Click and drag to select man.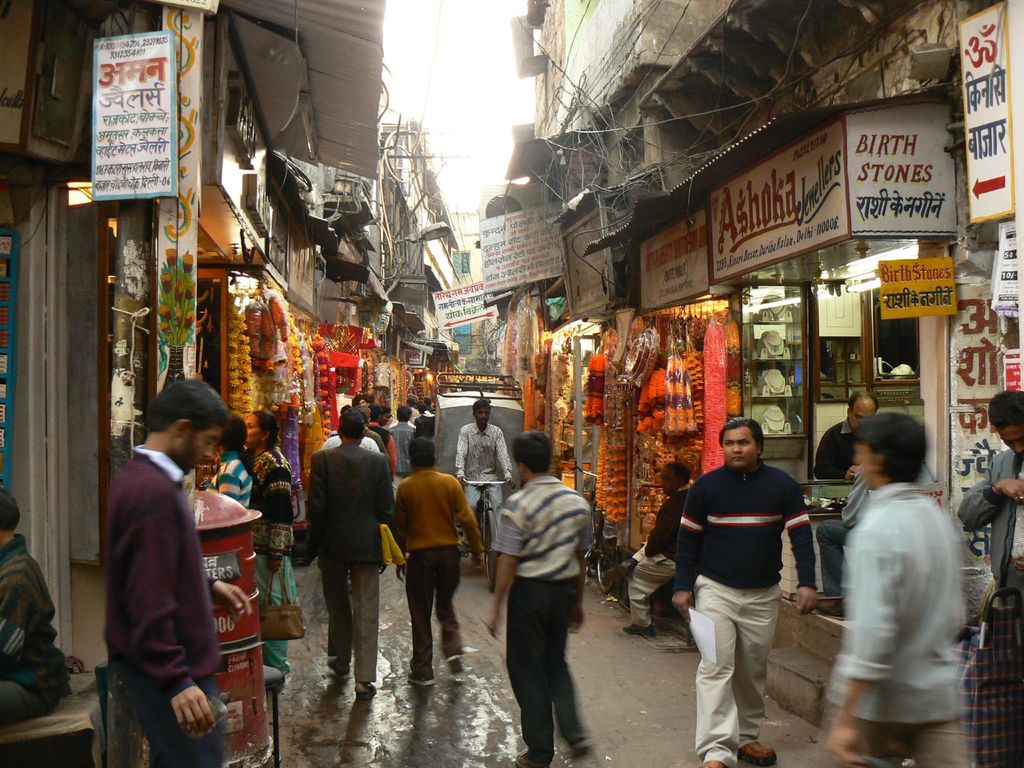
Selection: x1=950 y1=385 x2=1023 y2=616.
